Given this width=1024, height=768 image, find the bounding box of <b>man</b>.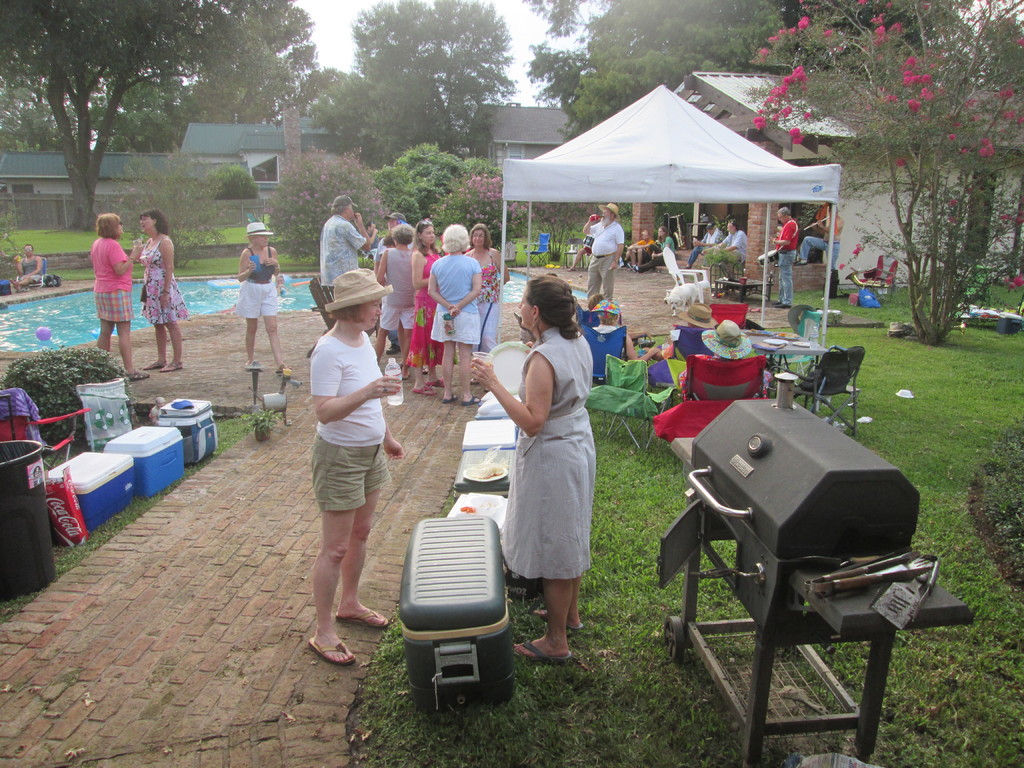
region(771, 205, 800, 307).
